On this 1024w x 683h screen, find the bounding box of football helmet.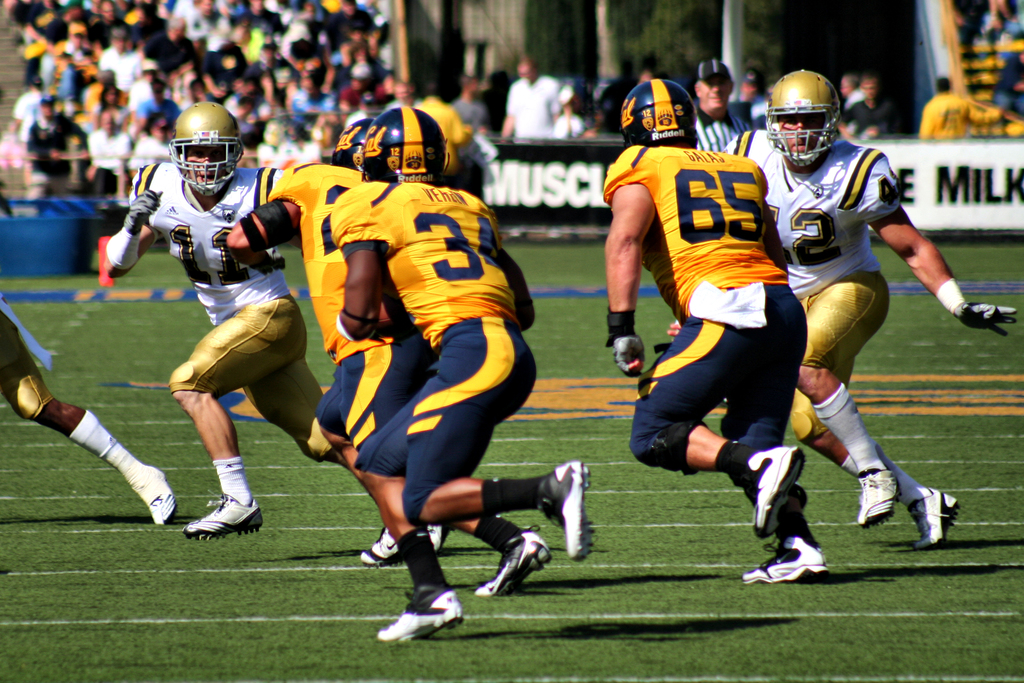
Bounding box: [334,115,372,179].
